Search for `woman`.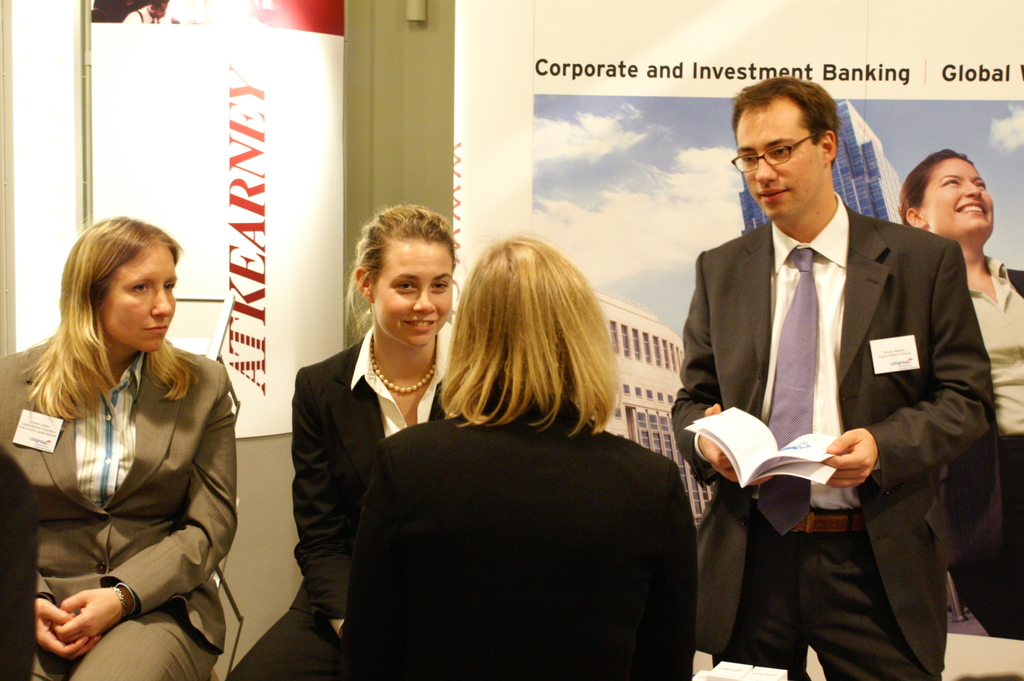
Found at left=227, top=206, right=460, bottom=680.
